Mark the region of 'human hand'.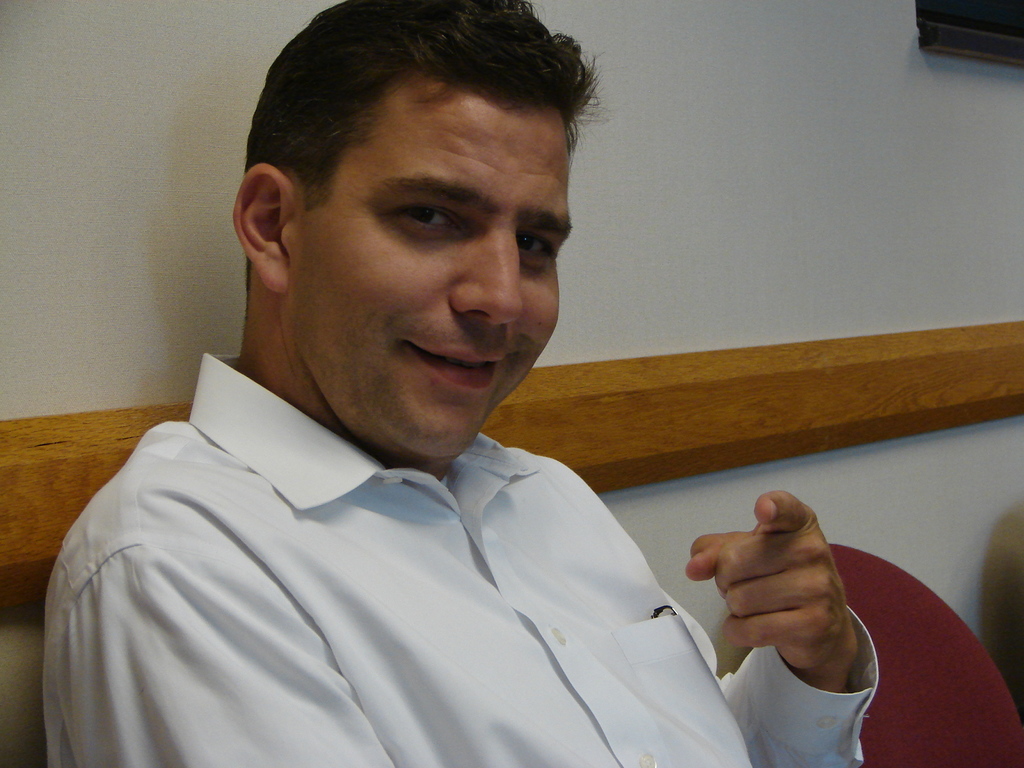
Region: {"x1": 666, "y1": 499, "x2": 867, "y2": 671}.
